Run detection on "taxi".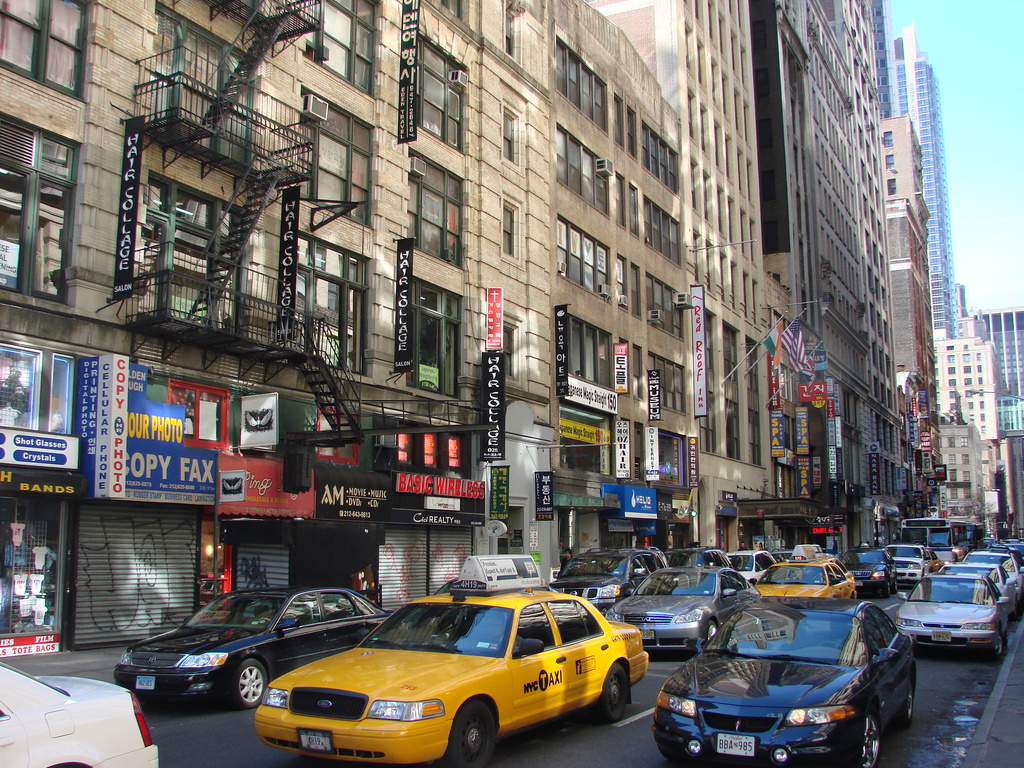
Result: x1=750 y1=540 x2=858 y2=600.
